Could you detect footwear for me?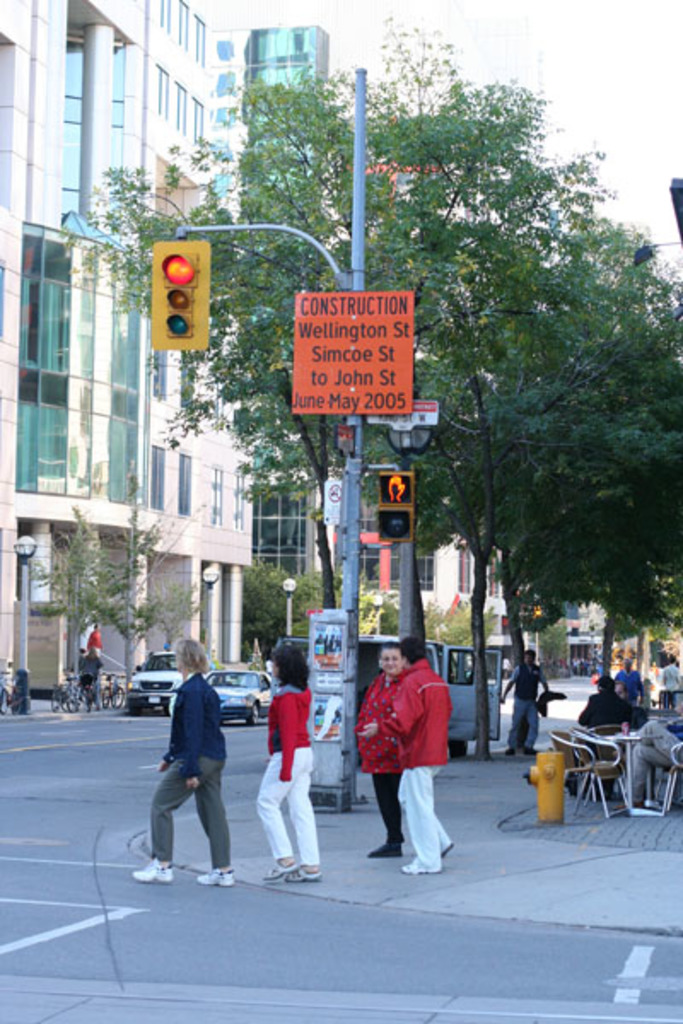
Detection result: detection(261, 858, 292, 879).
